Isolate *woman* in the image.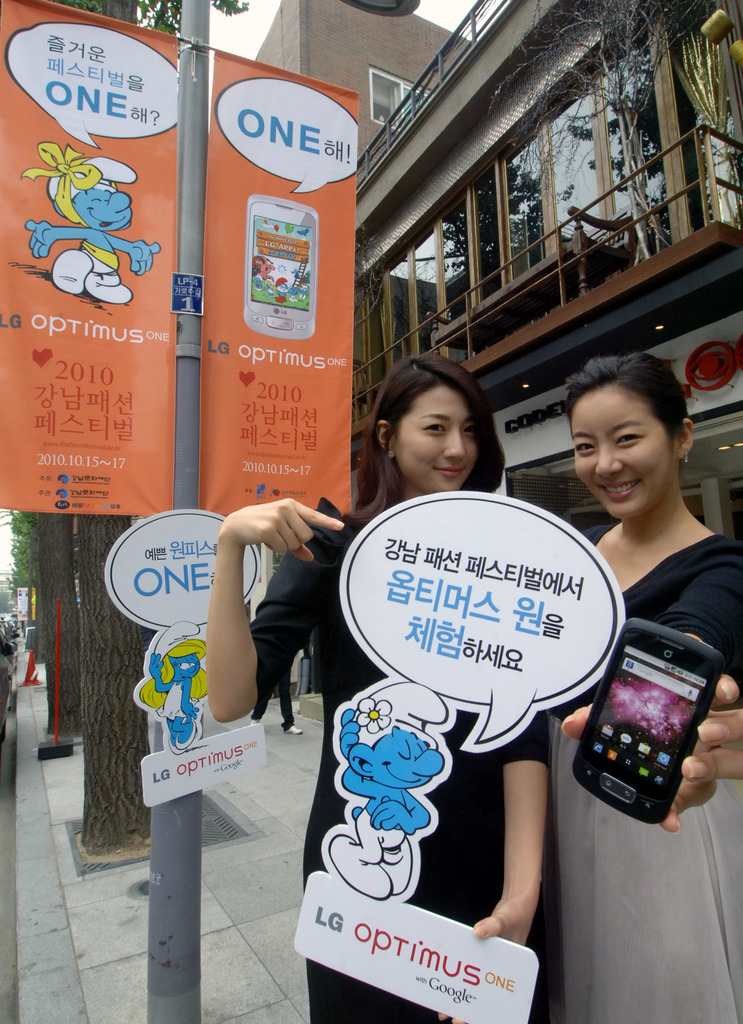
Isolated region: Rect(543, 352, 742, 1023).
